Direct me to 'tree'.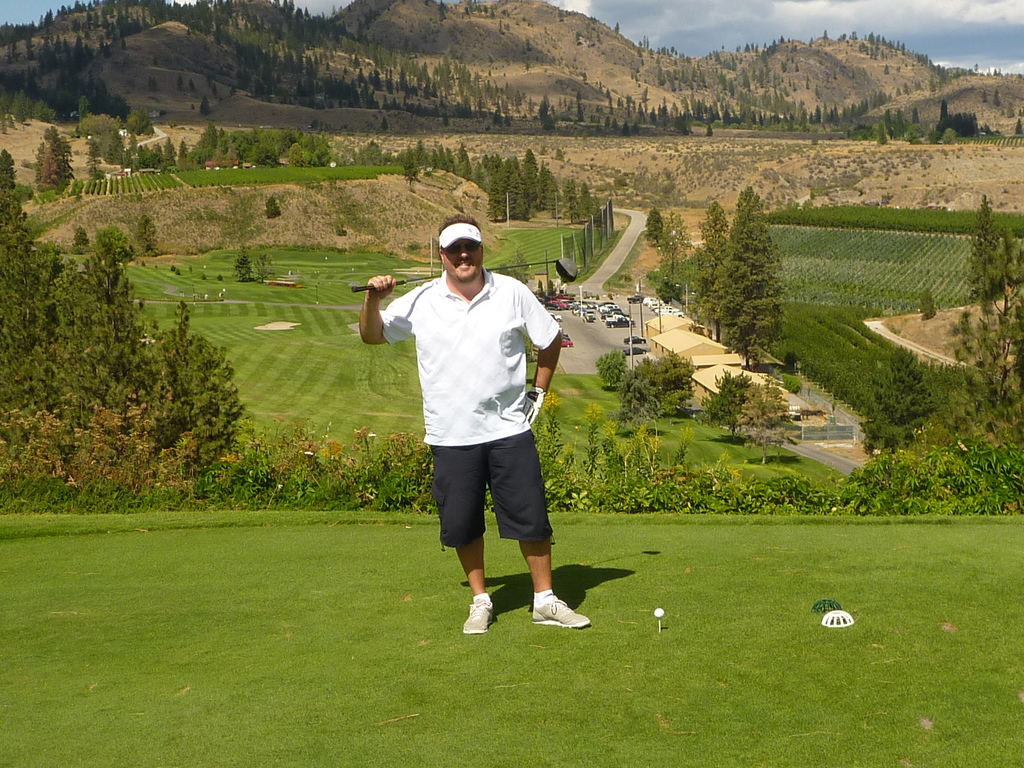
Direction: 0, 147, 20, 198.
